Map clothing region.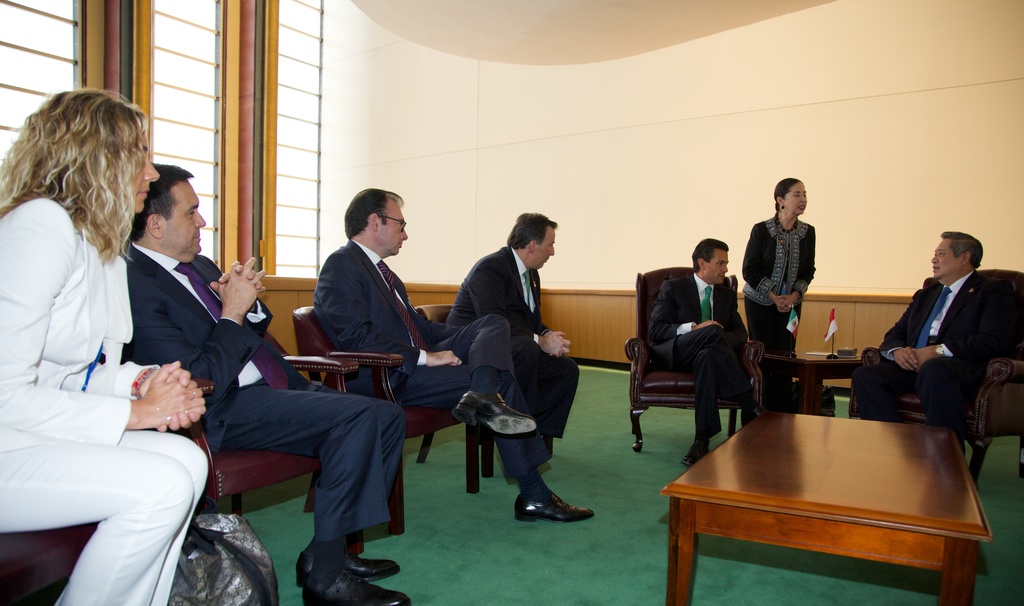
Mapped to (x1=450, y1=245, x2=579, y2=438).
